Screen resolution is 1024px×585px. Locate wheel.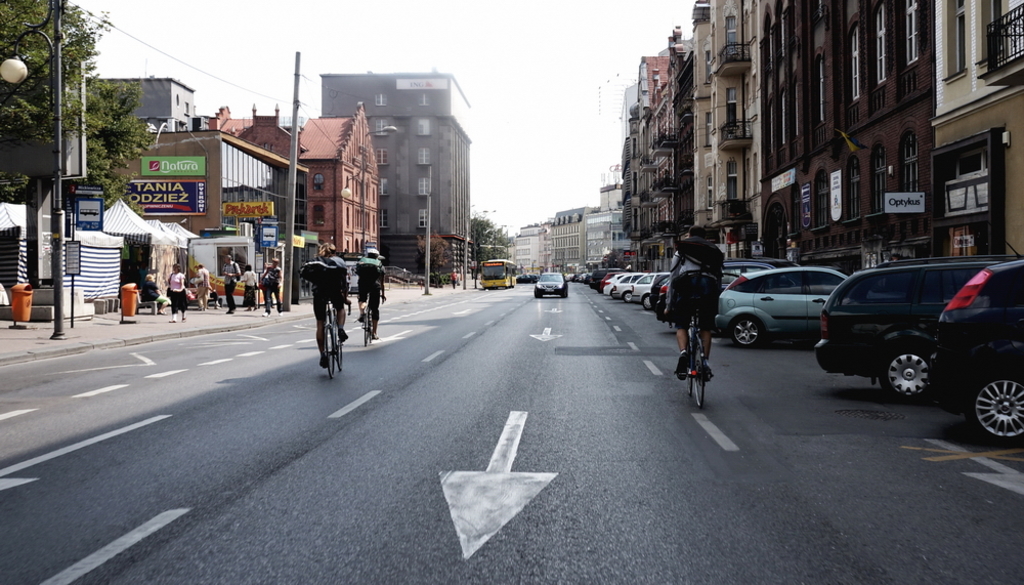
623/290/632/305.
